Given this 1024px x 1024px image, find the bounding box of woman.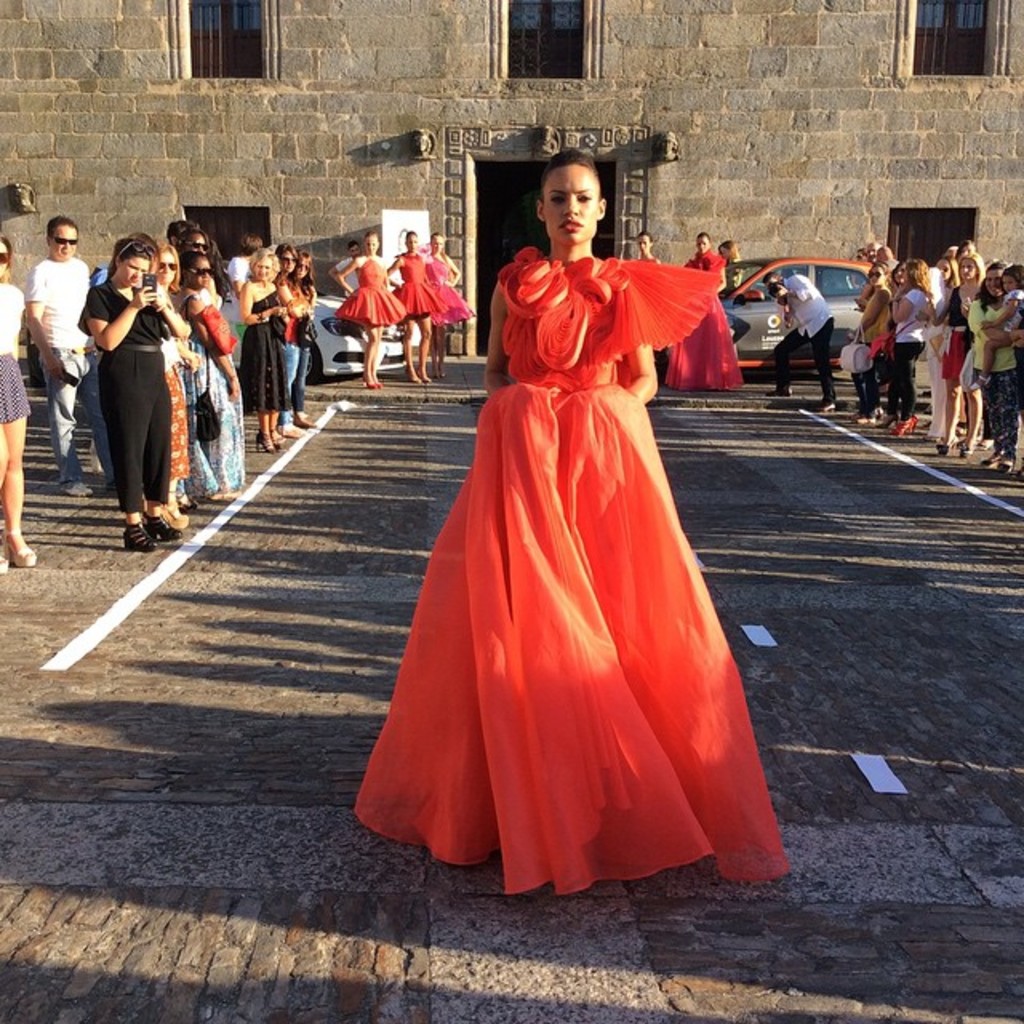
926:253:994:448.
